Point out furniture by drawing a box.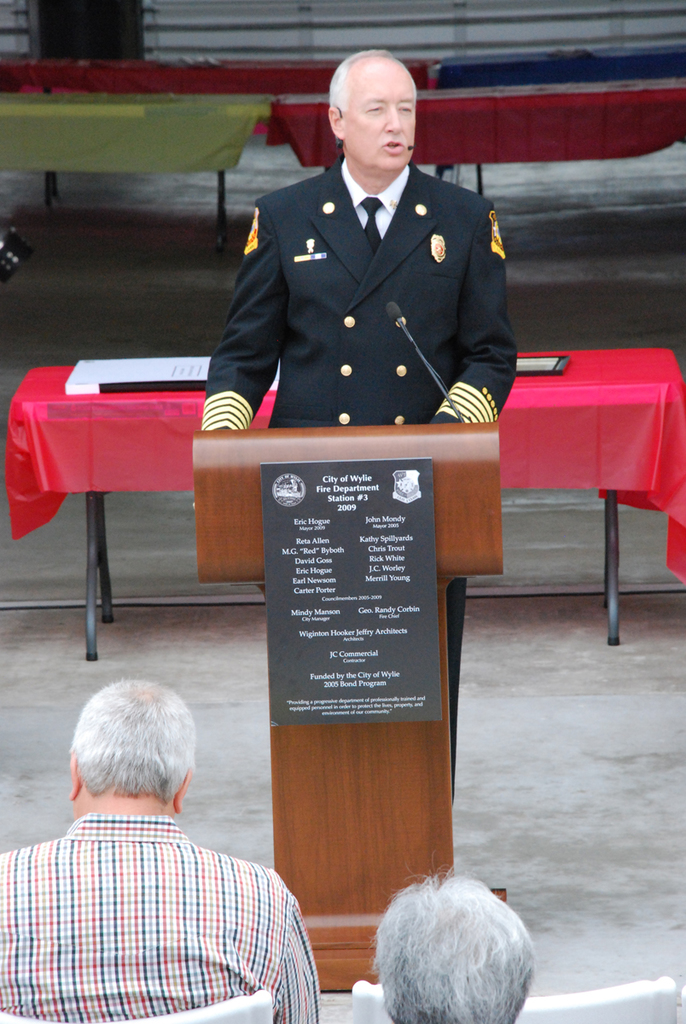
bbox=[0, 993, 276, 1023].
